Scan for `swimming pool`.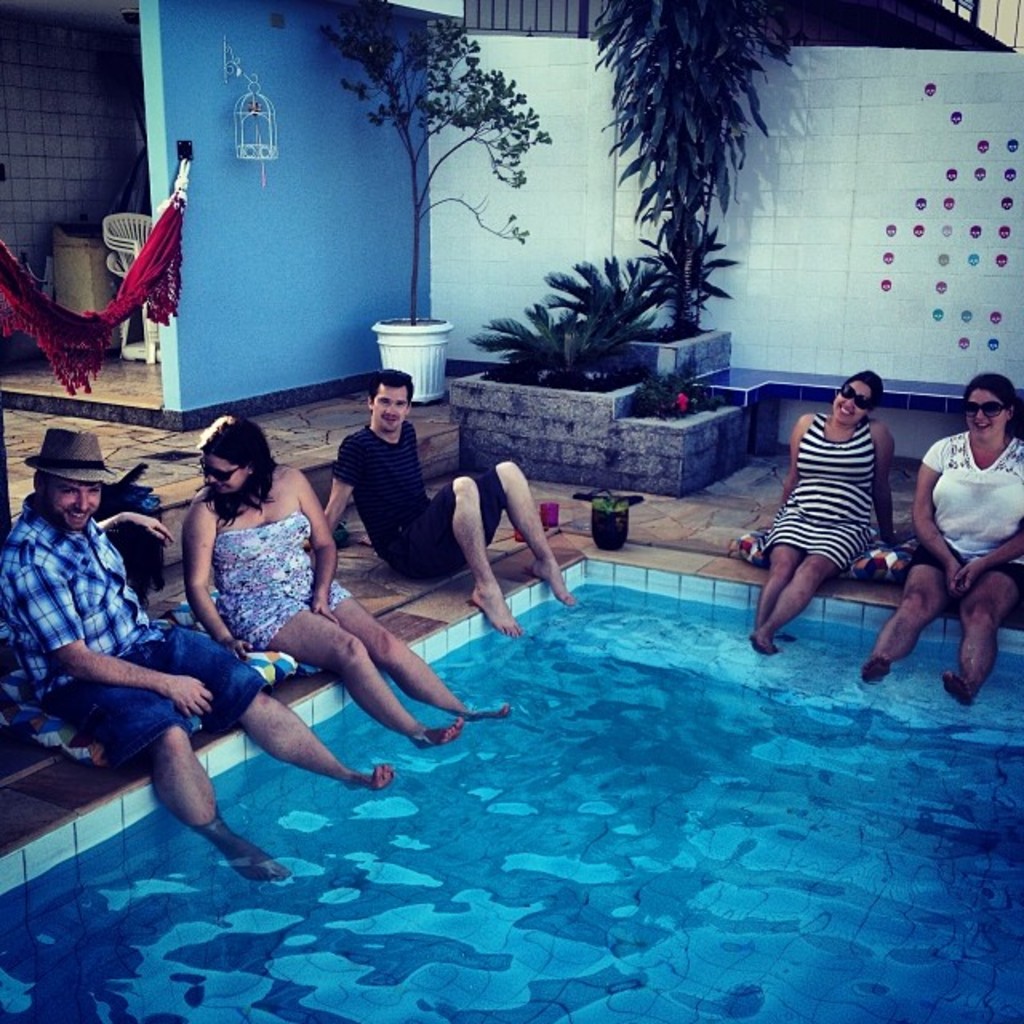
Scan result: x1=35, y1=432, x2=1023, y2=1013.
